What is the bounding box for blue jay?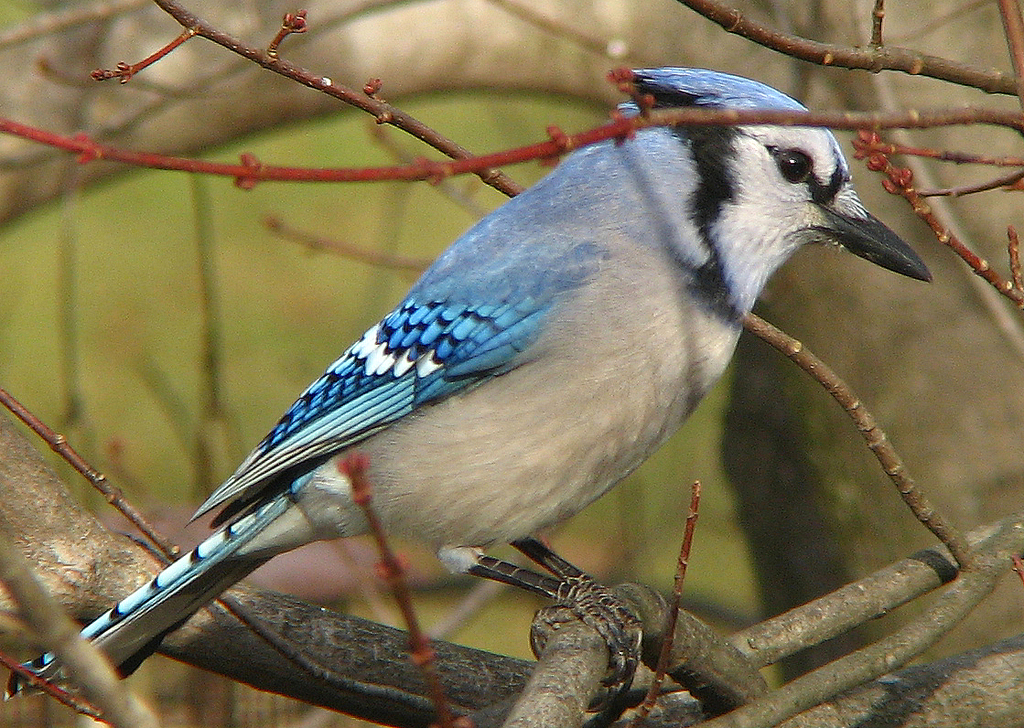
locate(0, 63, 936, 707).
